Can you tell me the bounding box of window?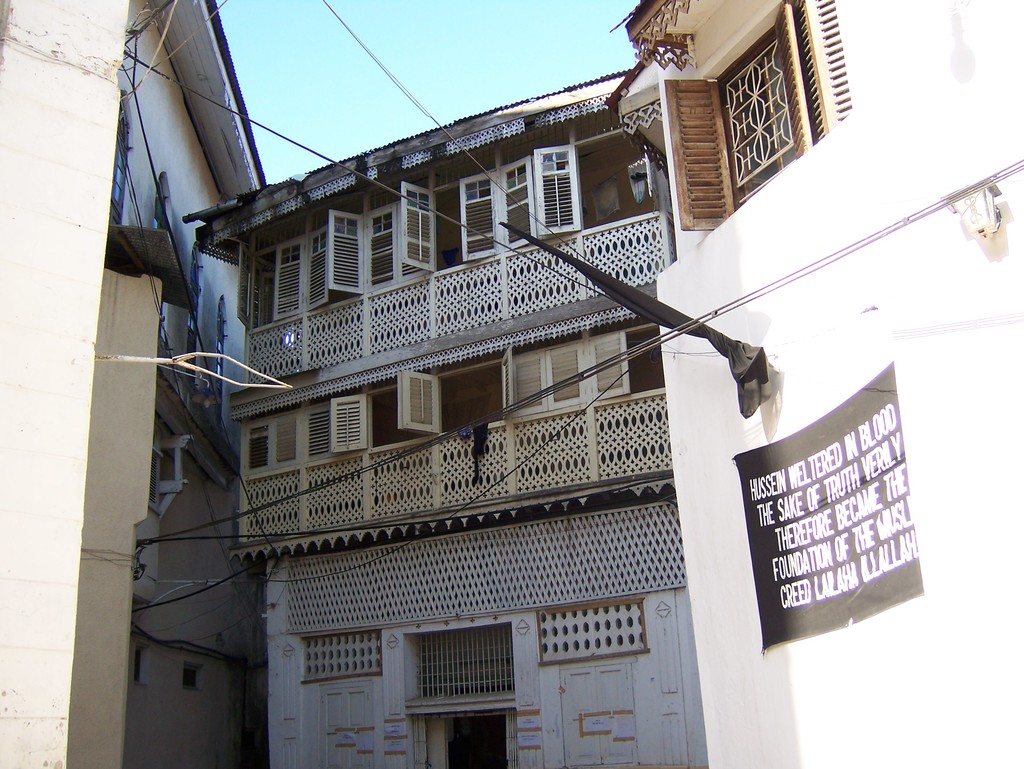
locate(101, 100, 133, 215).
